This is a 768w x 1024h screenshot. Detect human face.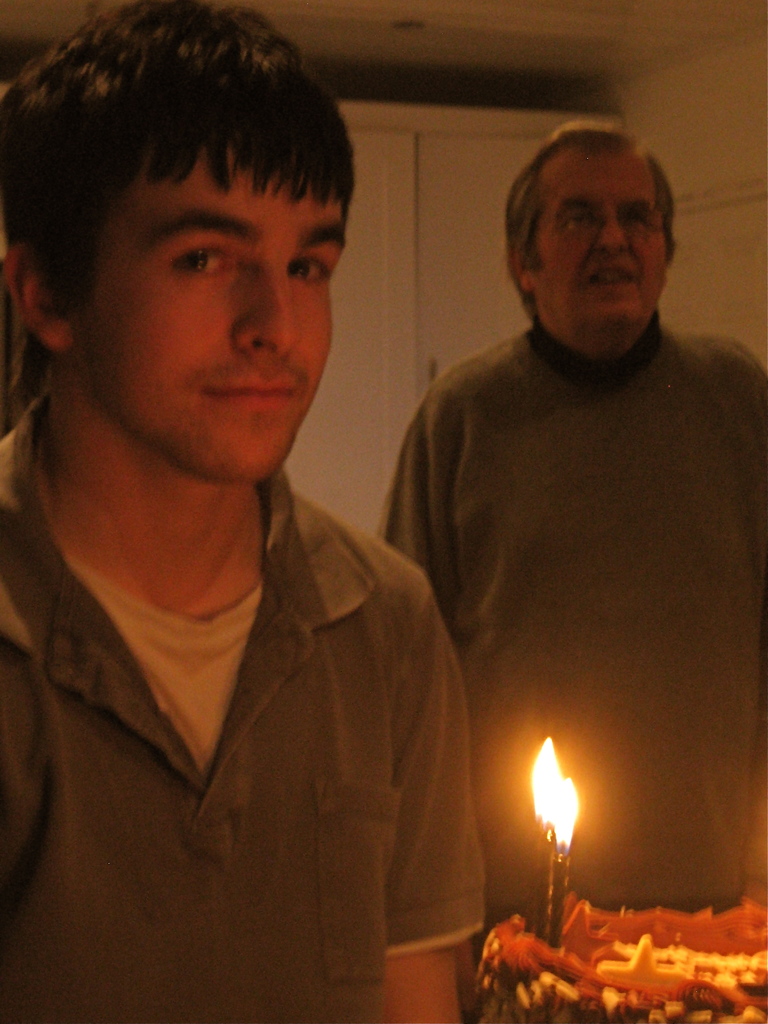
<bbox>539, 148, 672, 319</bbox>.
